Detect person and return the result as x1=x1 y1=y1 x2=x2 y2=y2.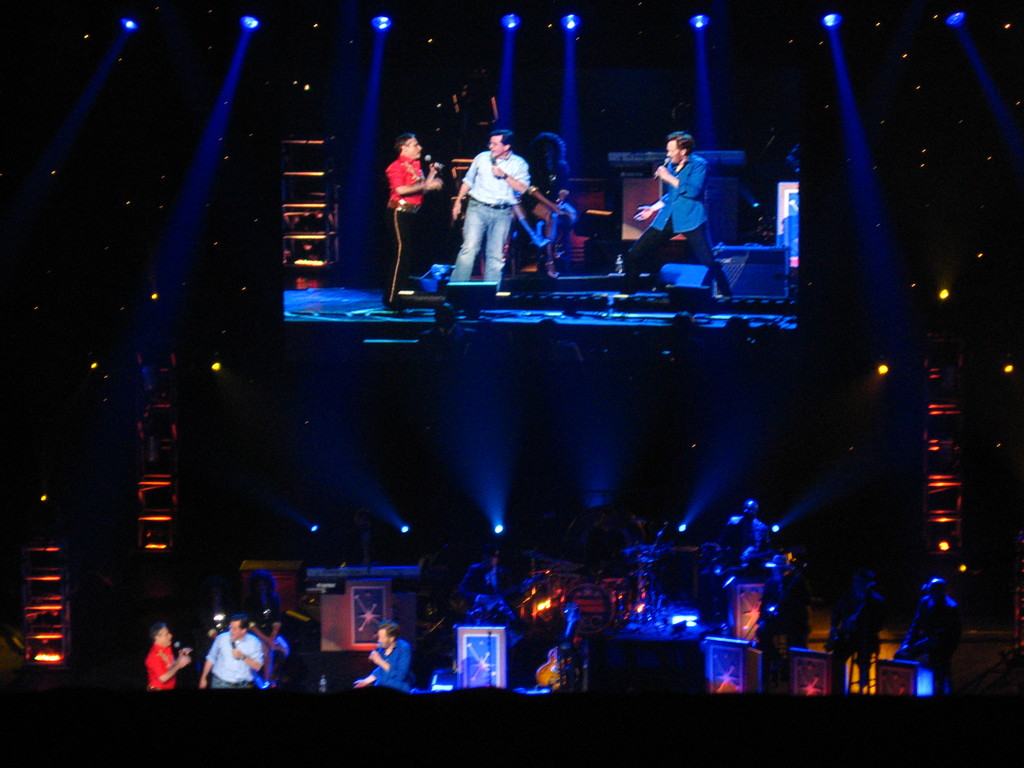
x1=826 y1=570 x2=886 y2=688.
